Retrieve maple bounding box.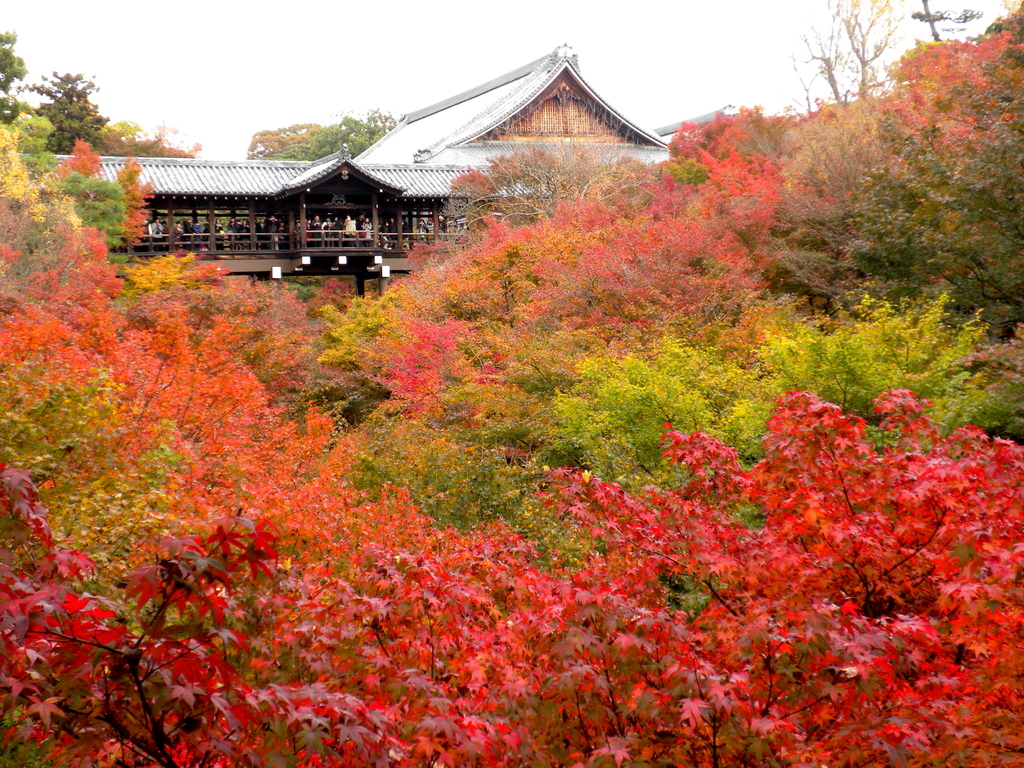
Bounding box: pyautogui.locateOnScreen(0, 2, 1023, 564).
